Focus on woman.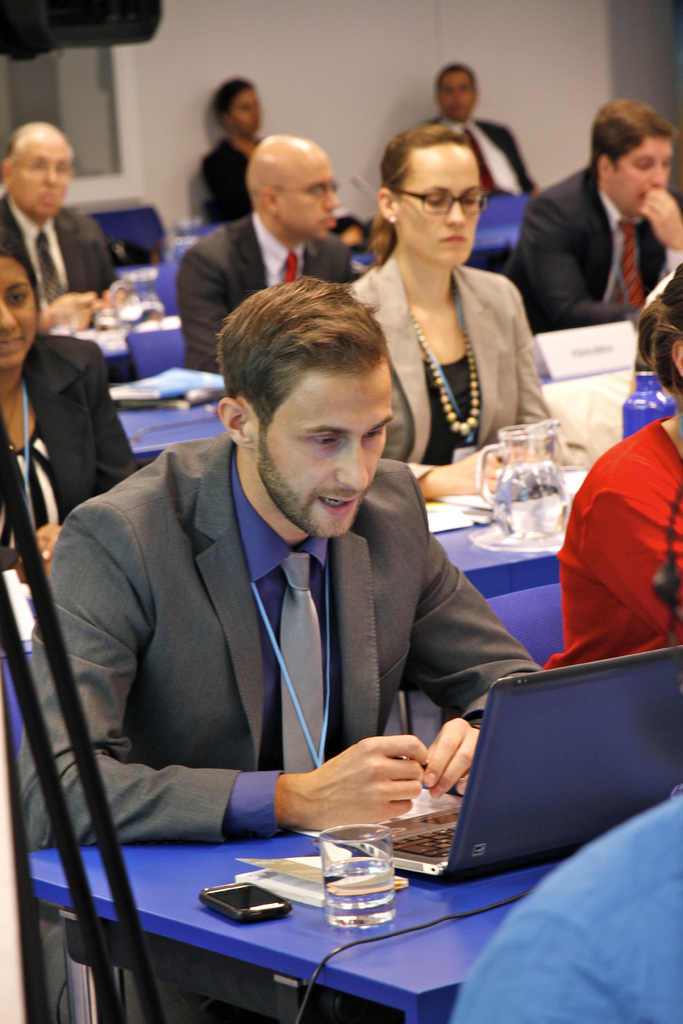
Focused at (0, 231, 147, 584).
